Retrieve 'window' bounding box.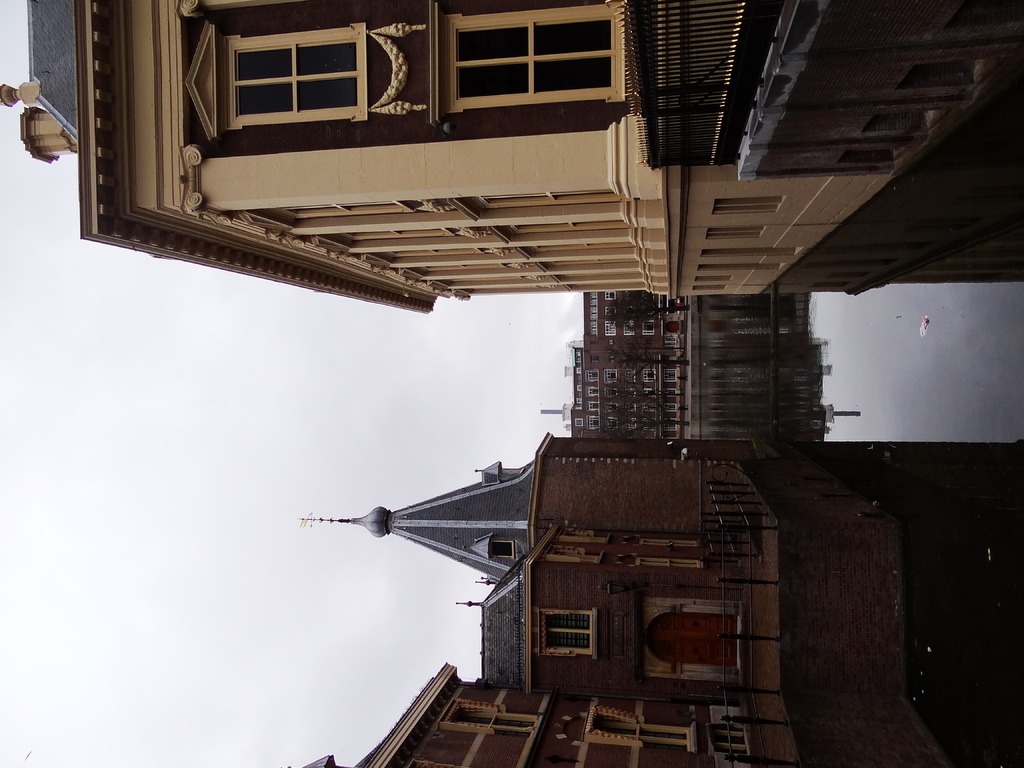
Bounding box: 589:301:598:317.
